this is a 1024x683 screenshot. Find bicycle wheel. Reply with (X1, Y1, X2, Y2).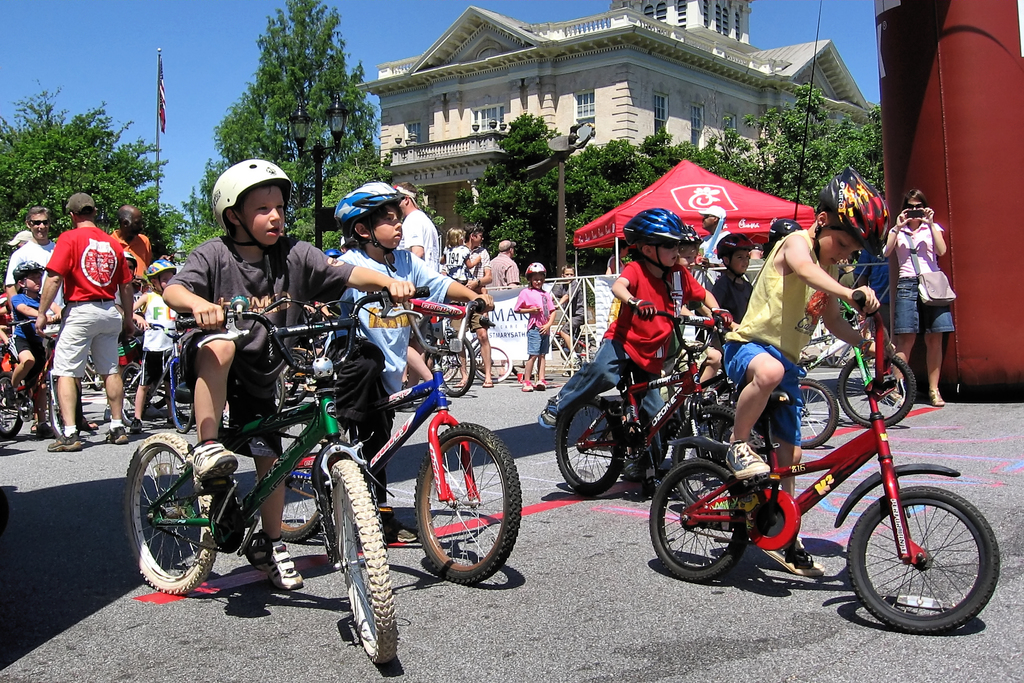
(123, 432, 214, 592).
